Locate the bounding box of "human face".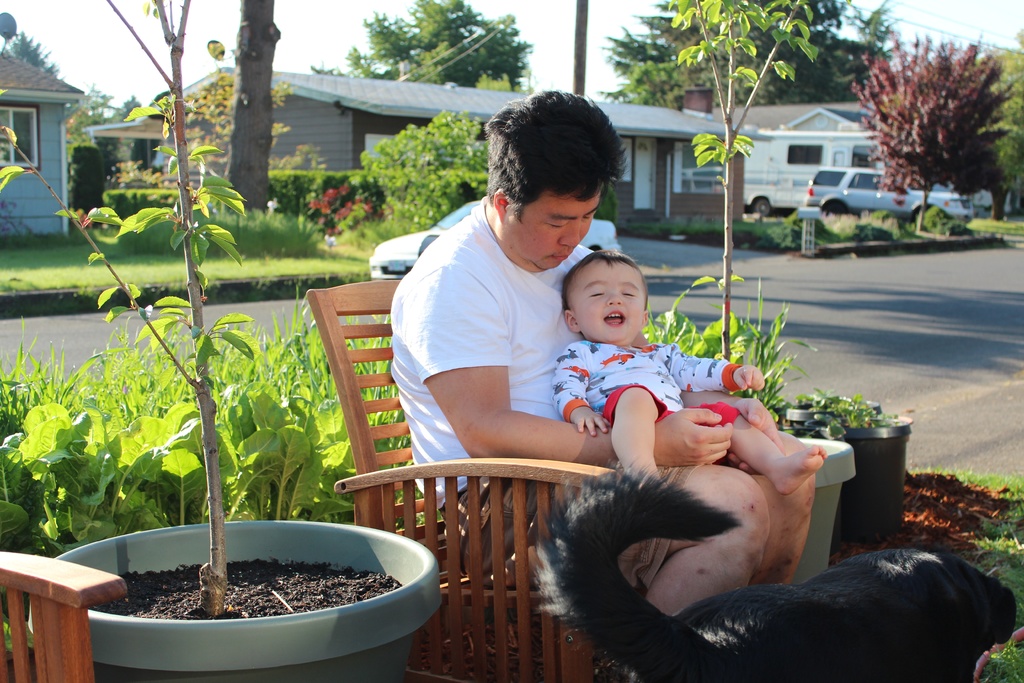
Bounding box: detection(577, 259, 646, 347).
